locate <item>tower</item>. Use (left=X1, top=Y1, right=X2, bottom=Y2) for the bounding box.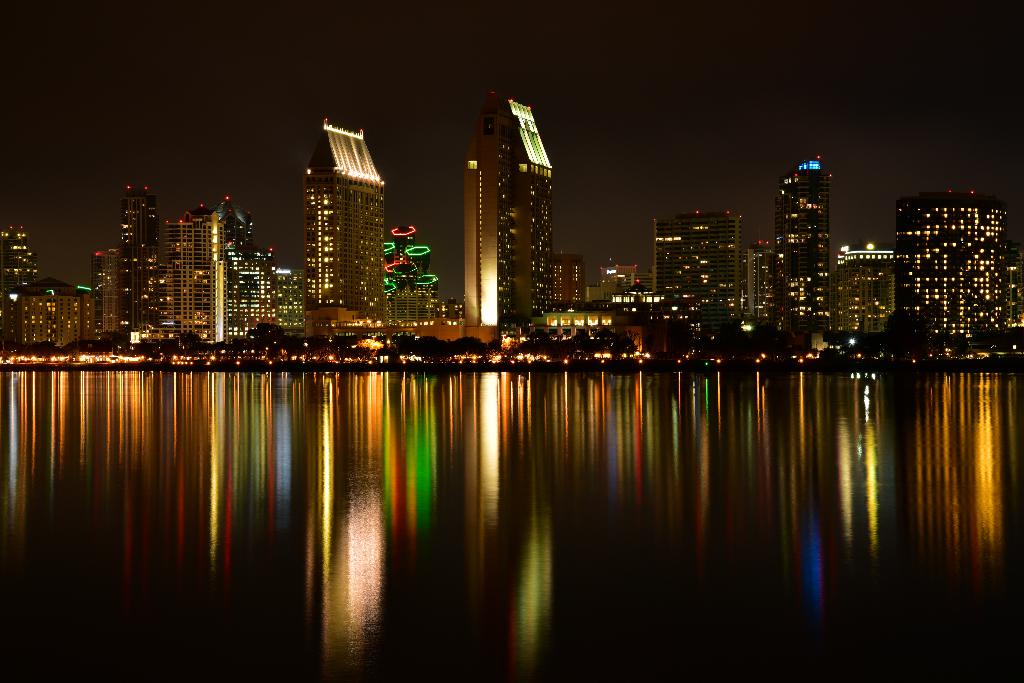
(left=461, top=97, right=552, bottom=345).
